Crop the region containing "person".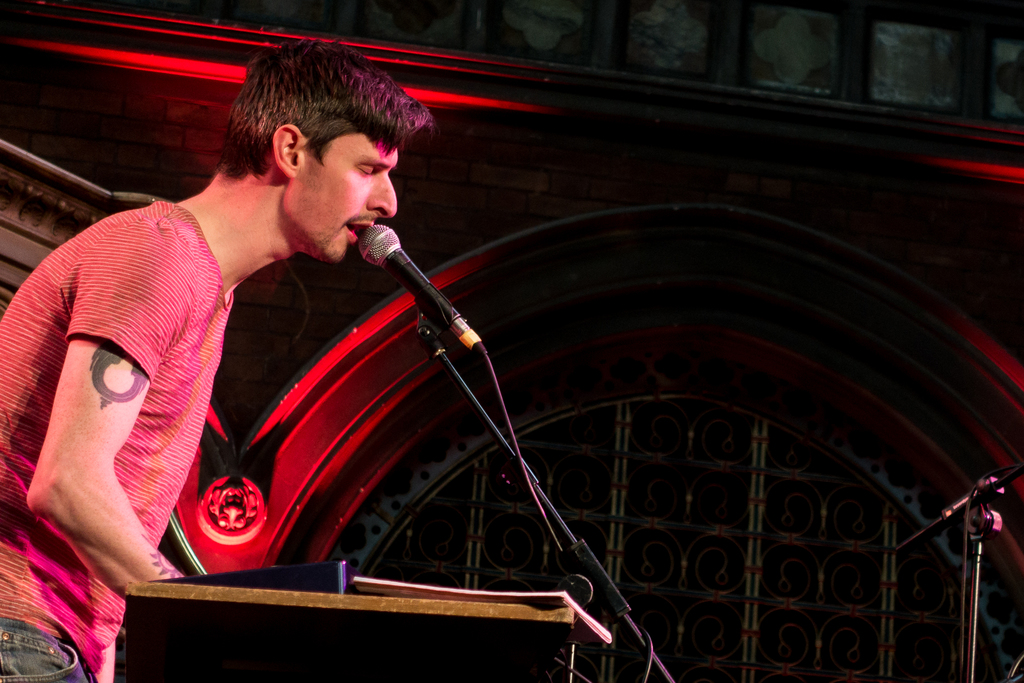
Crop region: [left=13, top=60, right=475, bottom=595].
